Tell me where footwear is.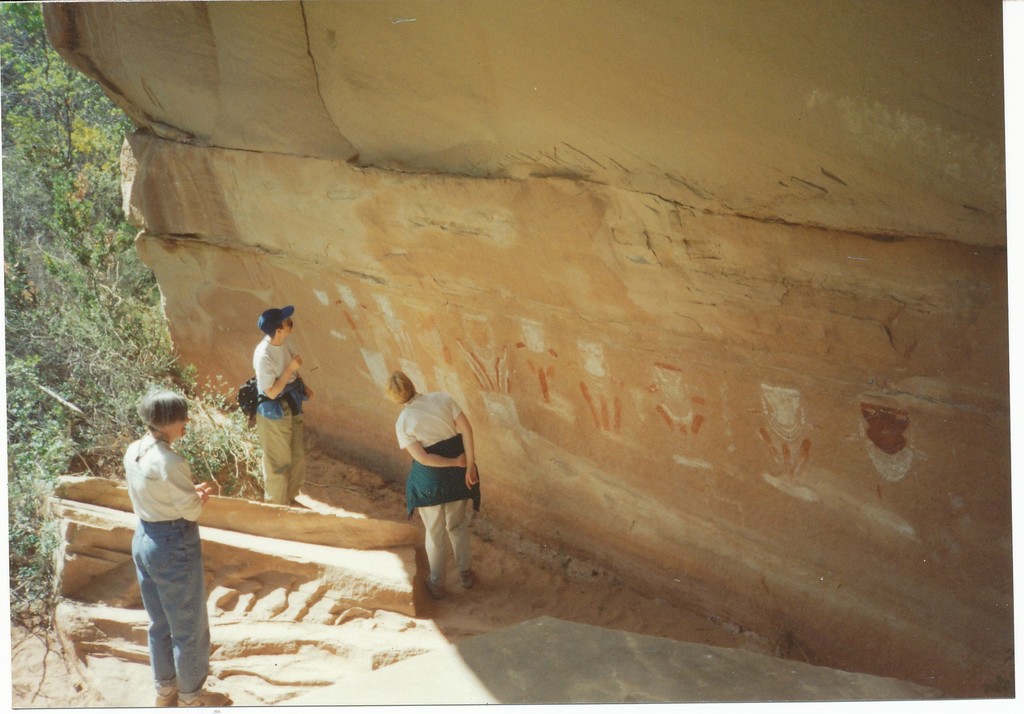
footwear is at [left=175, top=690, right=229, bottom=713].
